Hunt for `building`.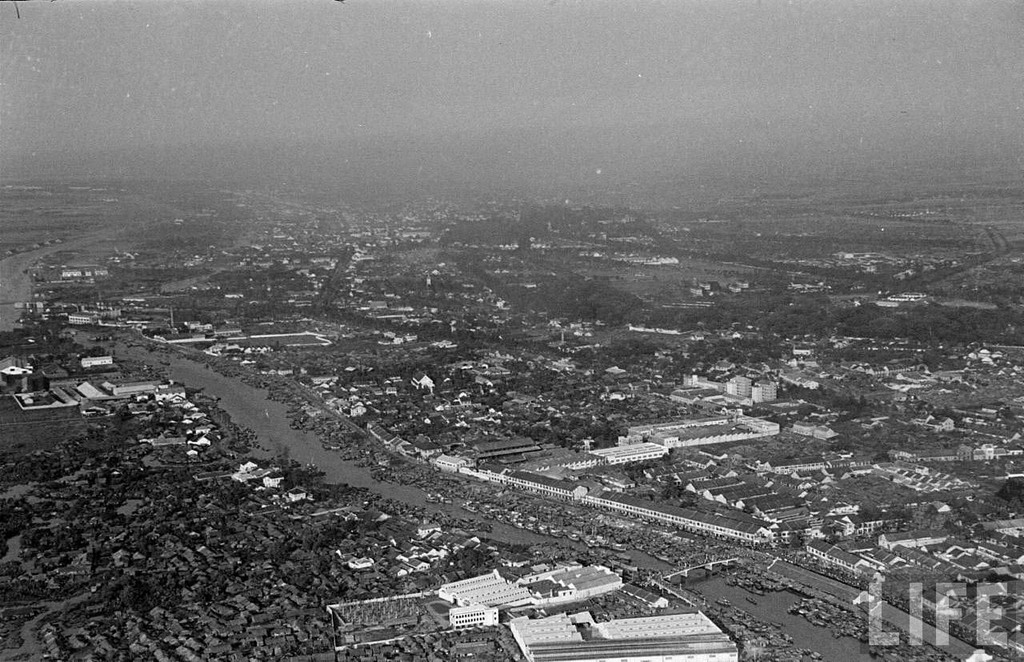
Hunted down at x1=326 y1=553 x2=631 y2=653.
